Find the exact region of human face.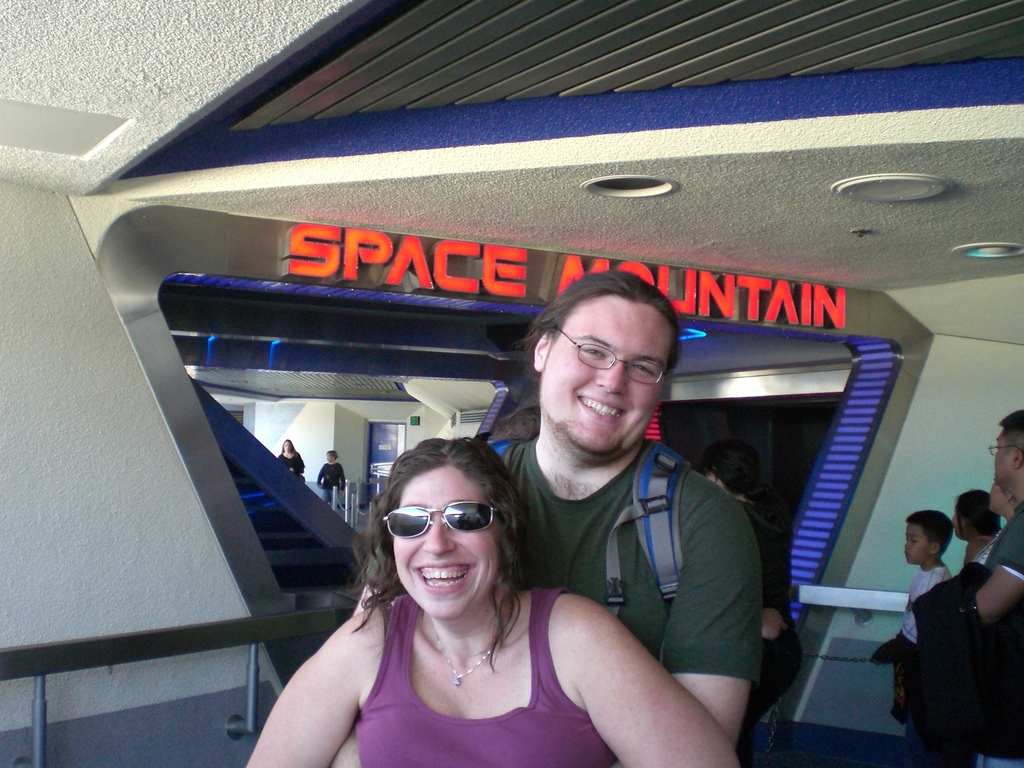
Exact region: 952,516,961,540.
